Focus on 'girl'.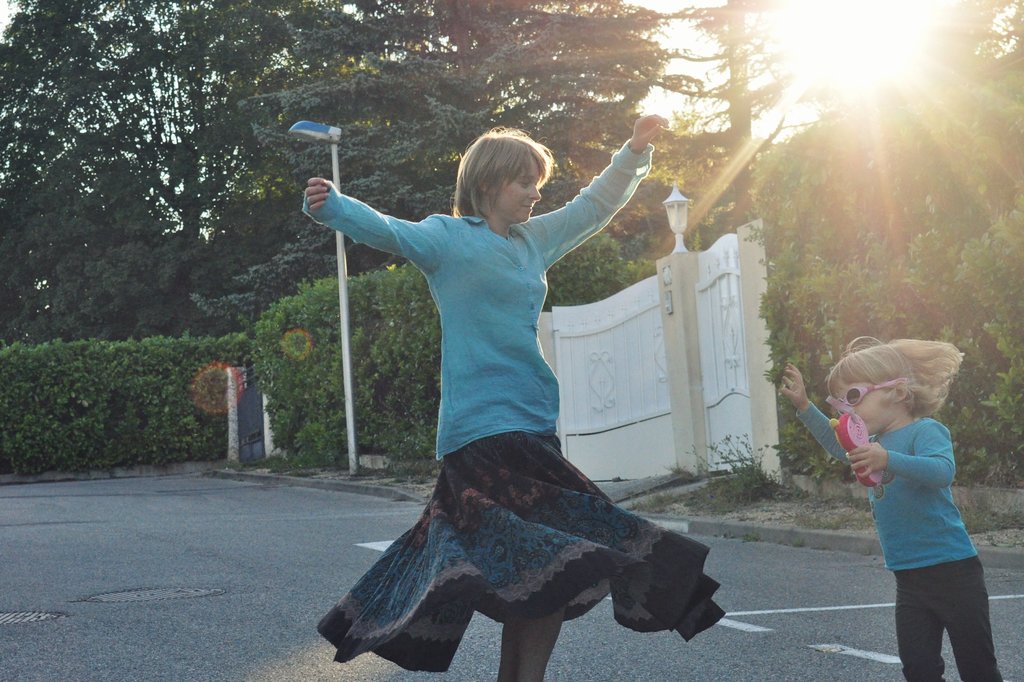
Focused at <box>303,113,723,681</box>.
